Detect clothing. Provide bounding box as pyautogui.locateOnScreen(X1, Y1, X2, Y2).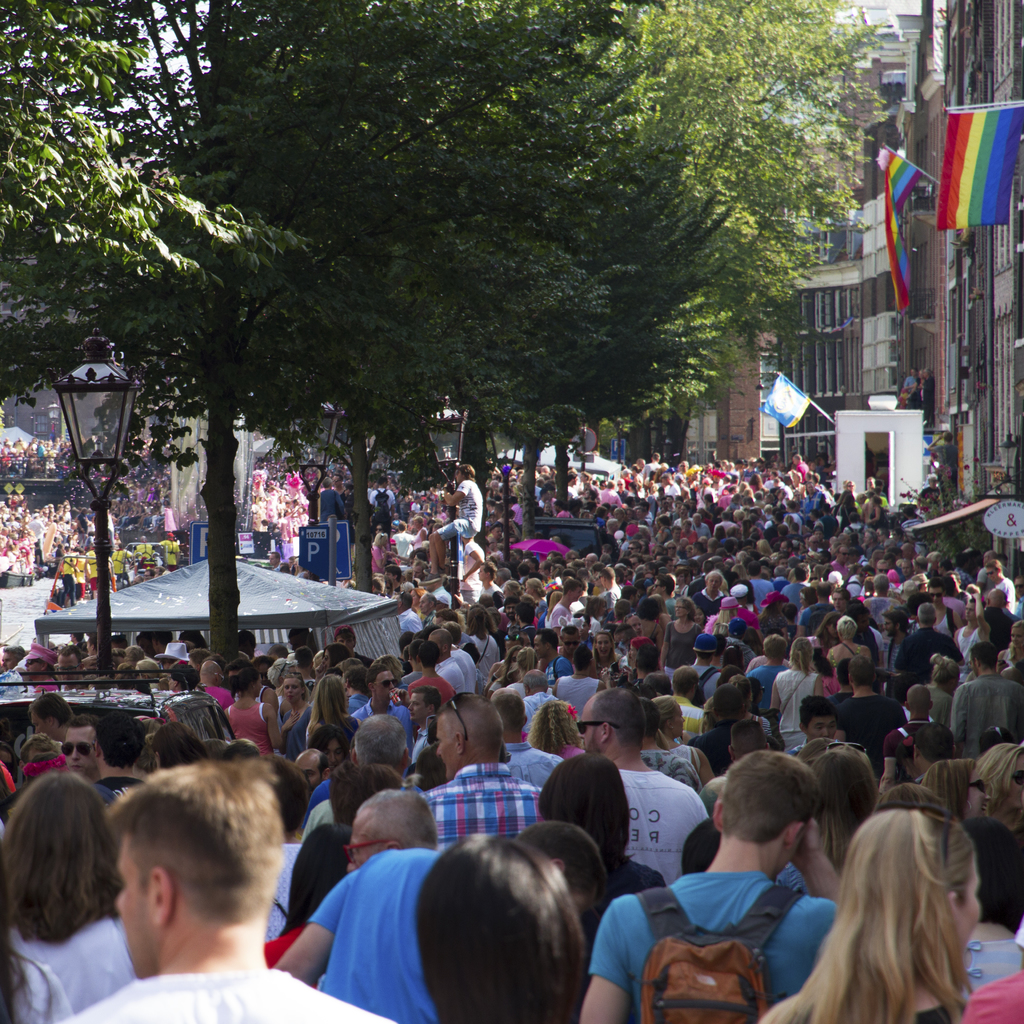
pyautogui.locateOnScreen(289, 706, 321, 758).
